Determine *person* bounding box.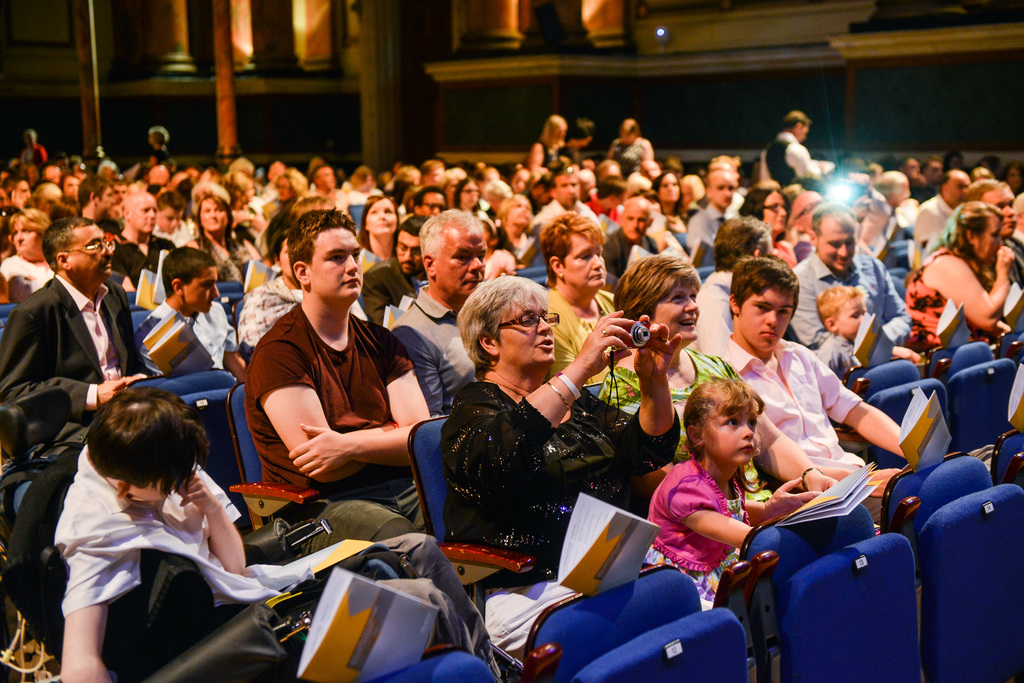
Determined: region(906, 202, 1014, 352).
